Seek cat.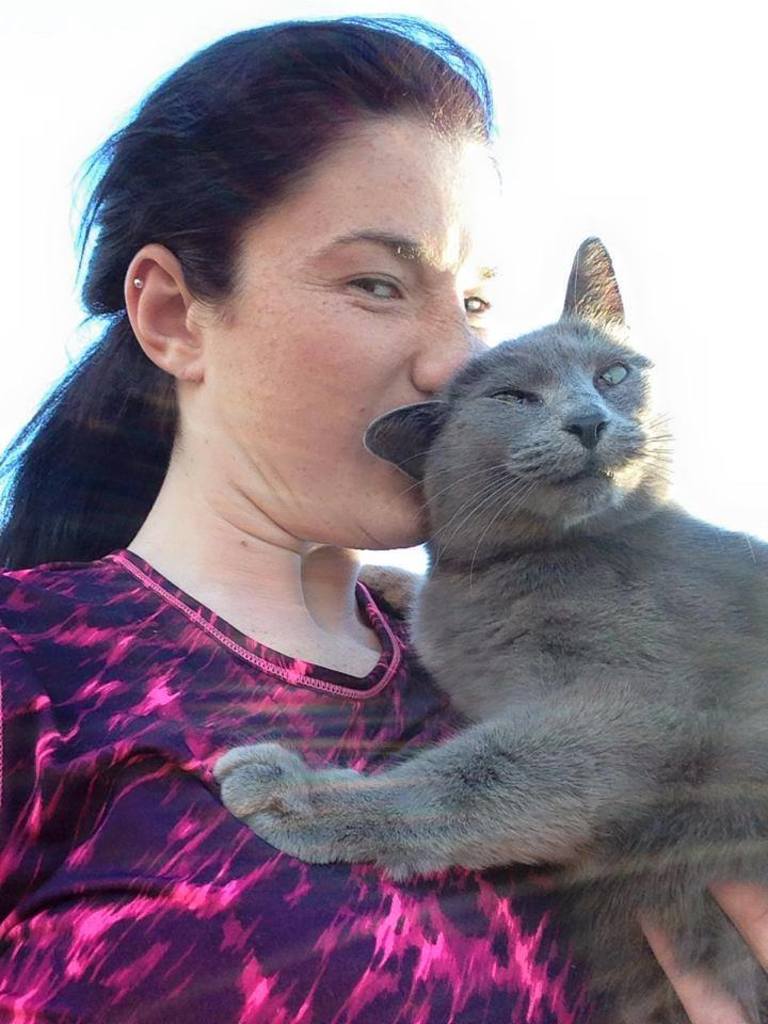
bbox(213, 227, 767, 1017).
